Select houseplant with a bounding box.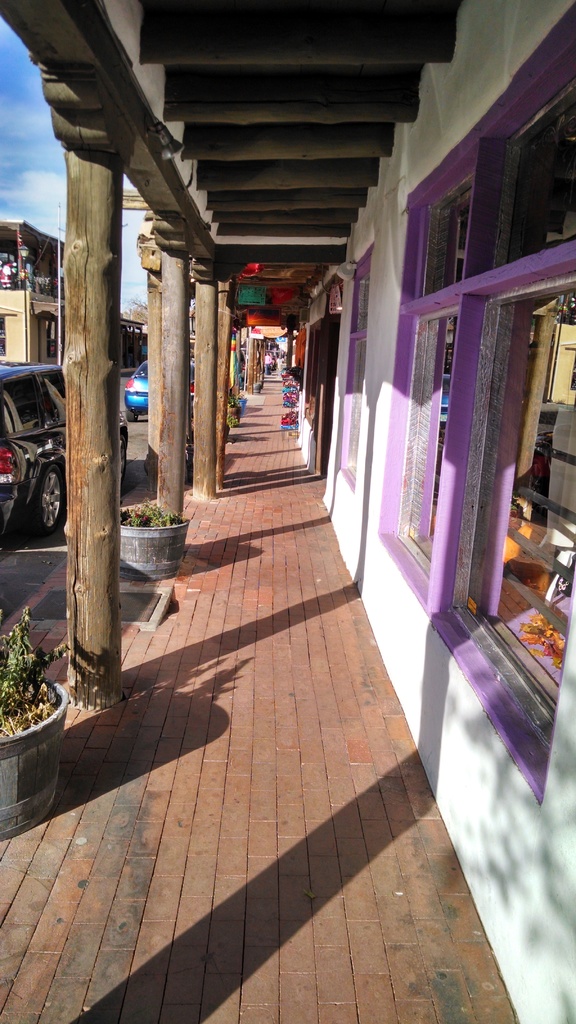
113 492 191 576.
